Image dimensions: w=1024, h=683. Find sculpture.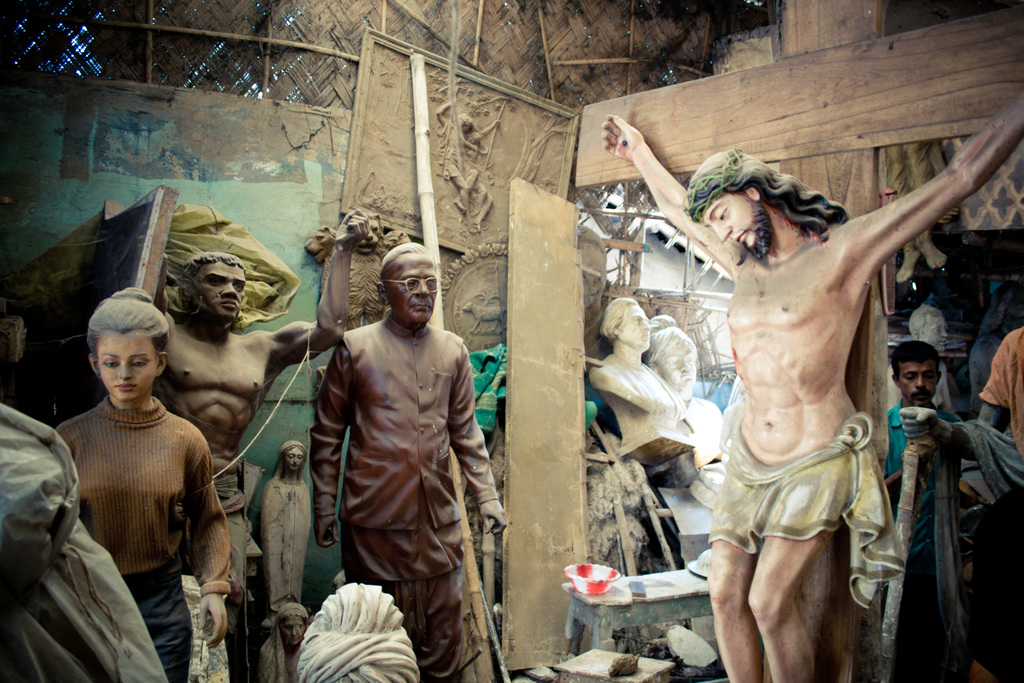
[881,131,963,274].
